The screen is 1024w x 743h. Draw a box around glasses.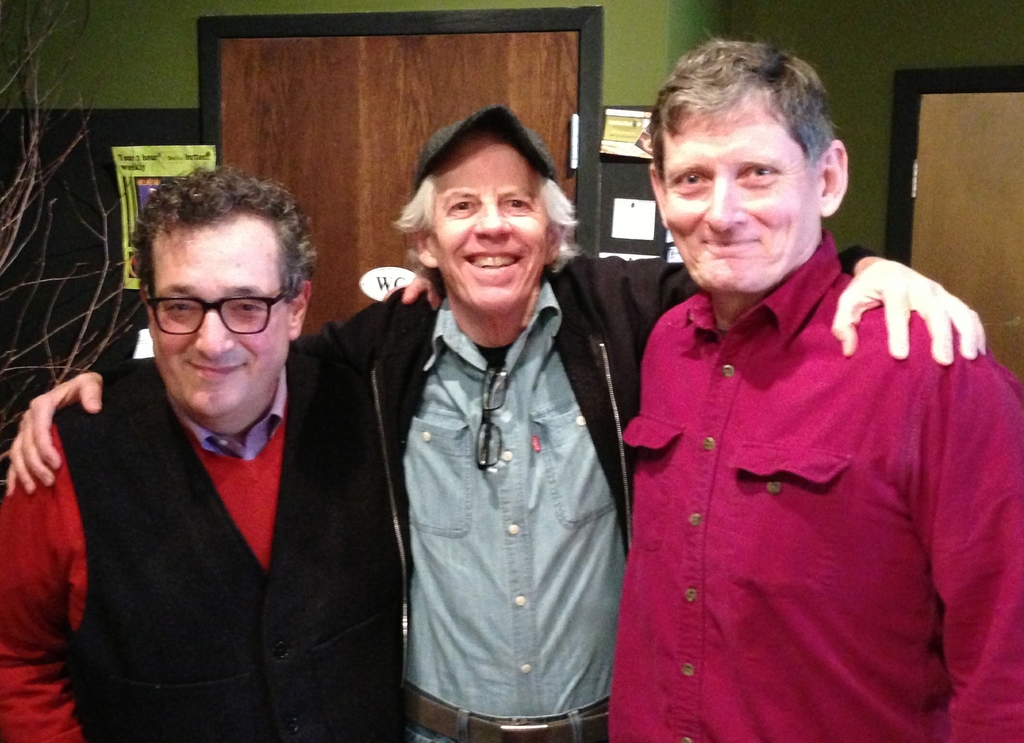
bbox=(471, 358, 510, 470).
